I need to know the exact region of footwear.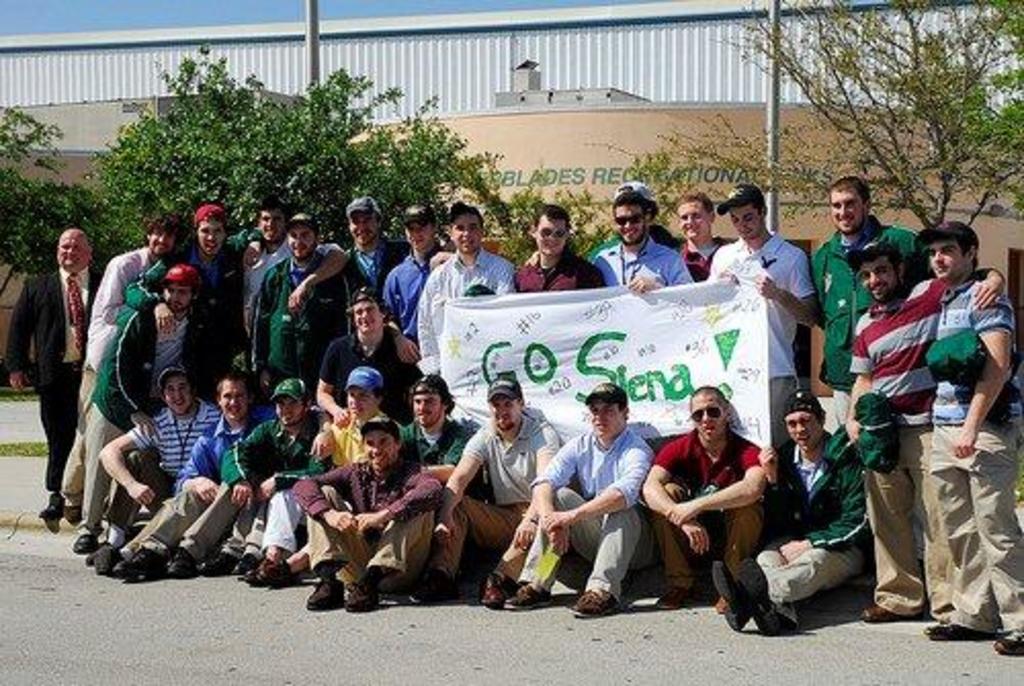
Region: 475 575 504 602.
